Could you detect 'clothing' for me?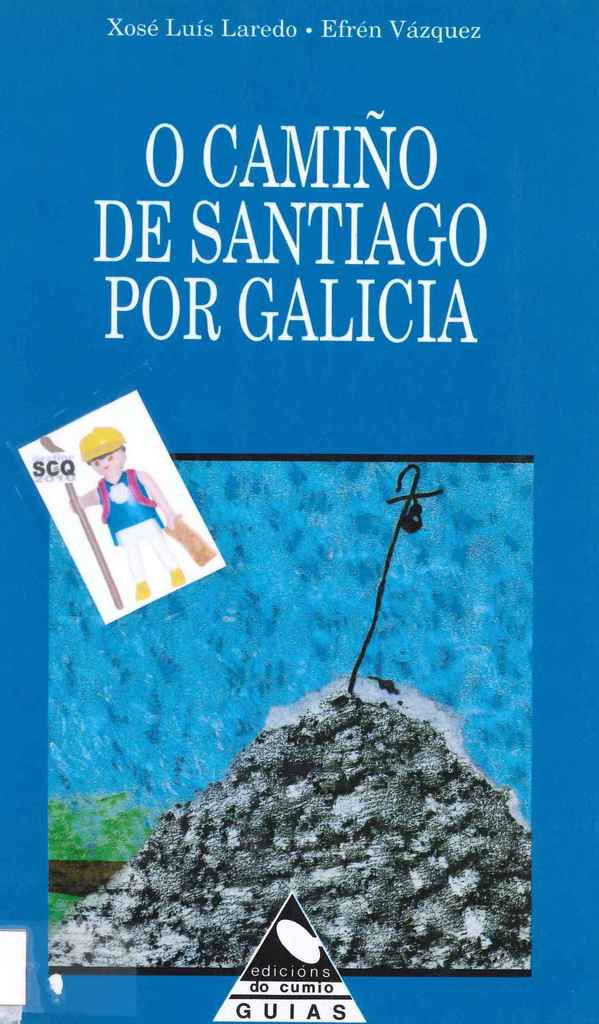
Detection result: detection(78, 420, 176, 583).
